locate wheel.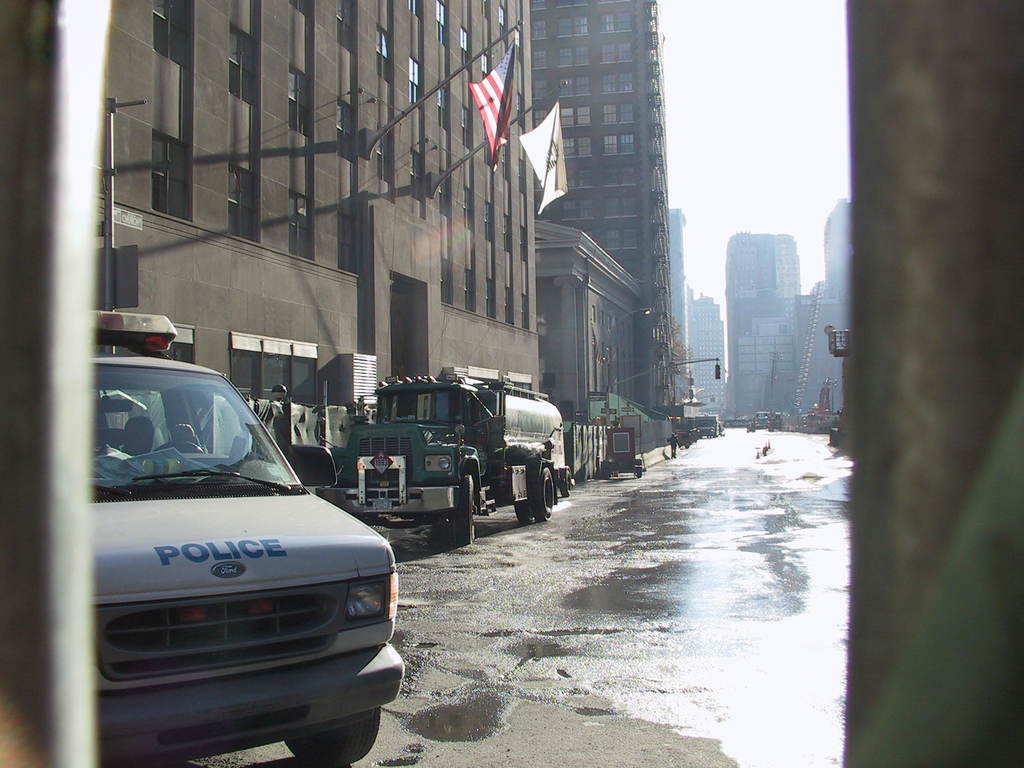
Bounding box: 287,708,381,767.
